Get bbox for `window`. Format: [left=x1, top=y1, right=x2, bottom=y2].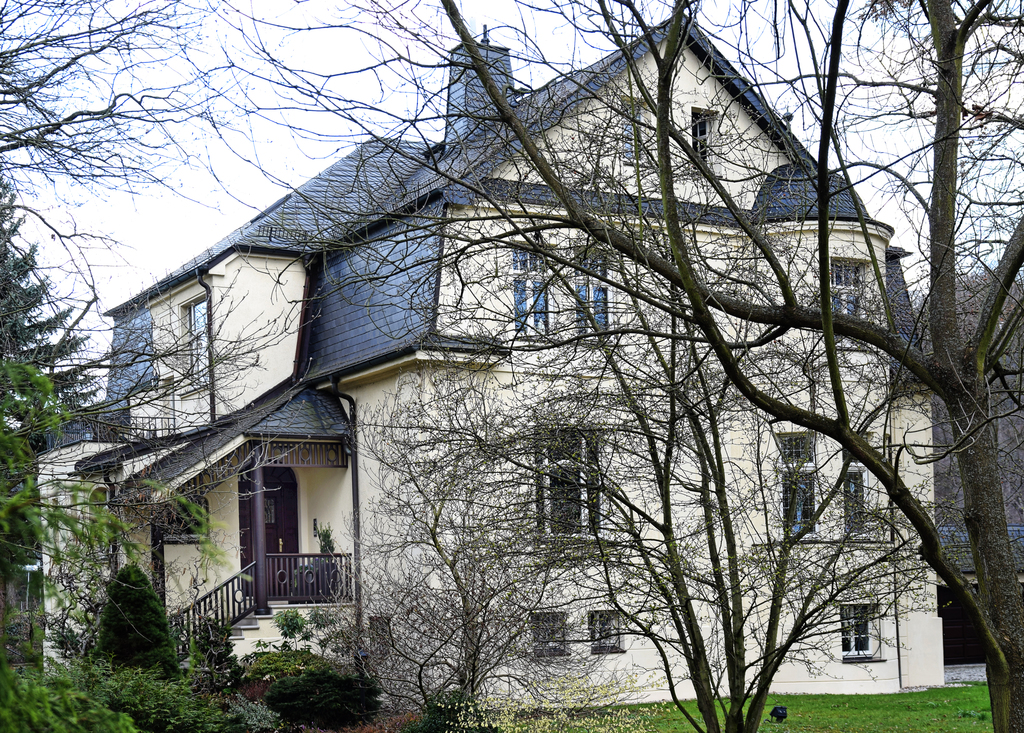
[left=619, top=98, right=641, bottom=161].
